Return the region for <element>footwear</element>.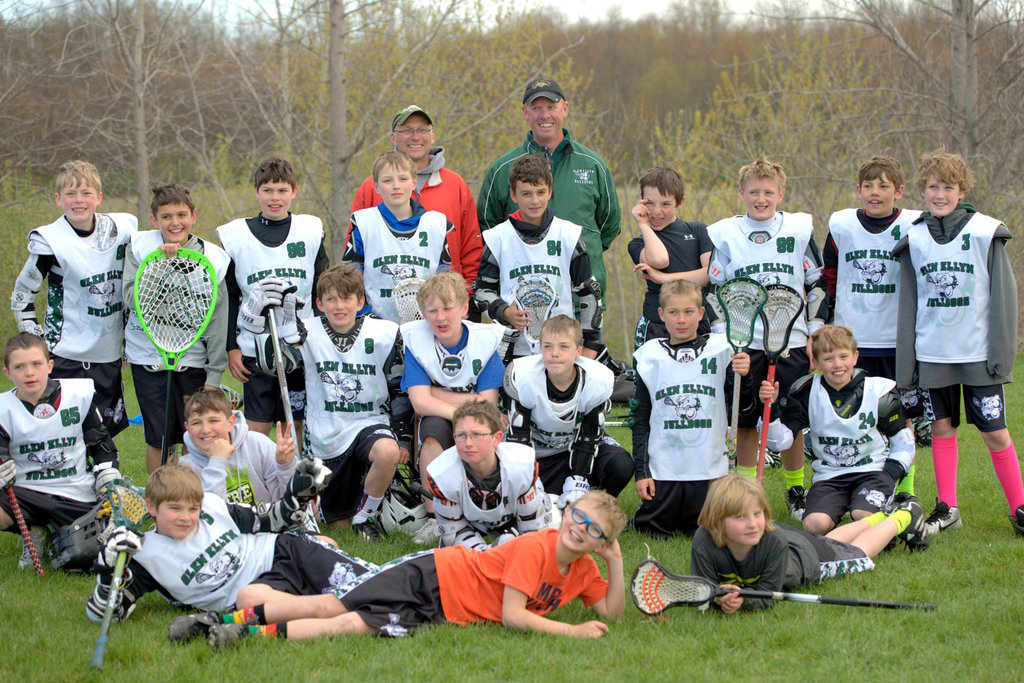
detection(1010, 504, 1023, 539).
